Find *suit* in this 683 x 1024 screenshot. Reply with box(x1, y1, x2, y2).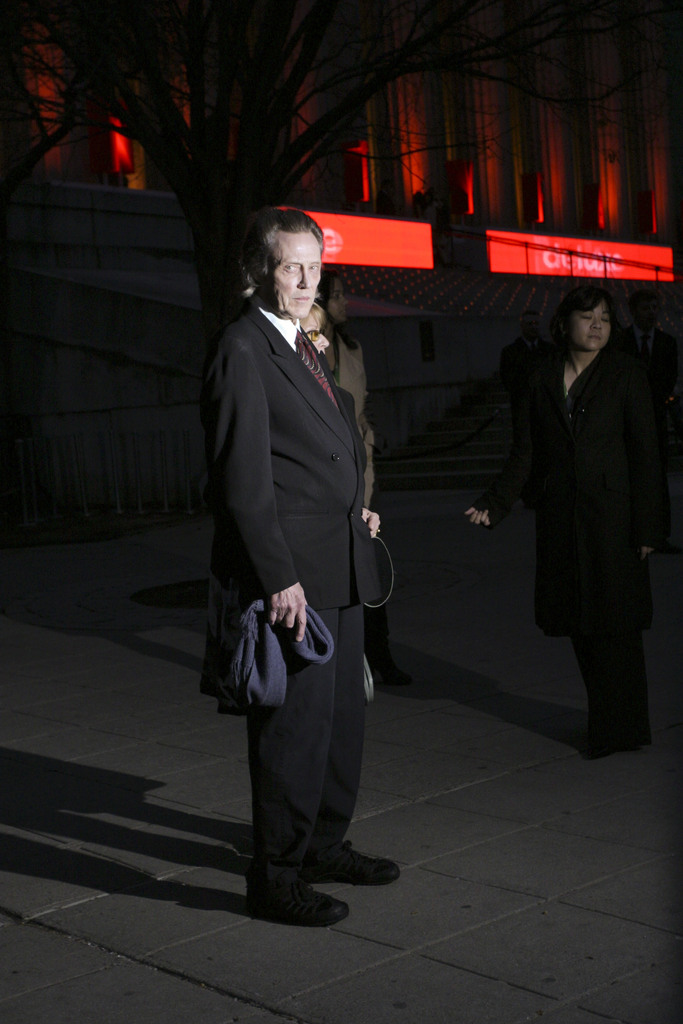
box(197, 205, 409, 909).
